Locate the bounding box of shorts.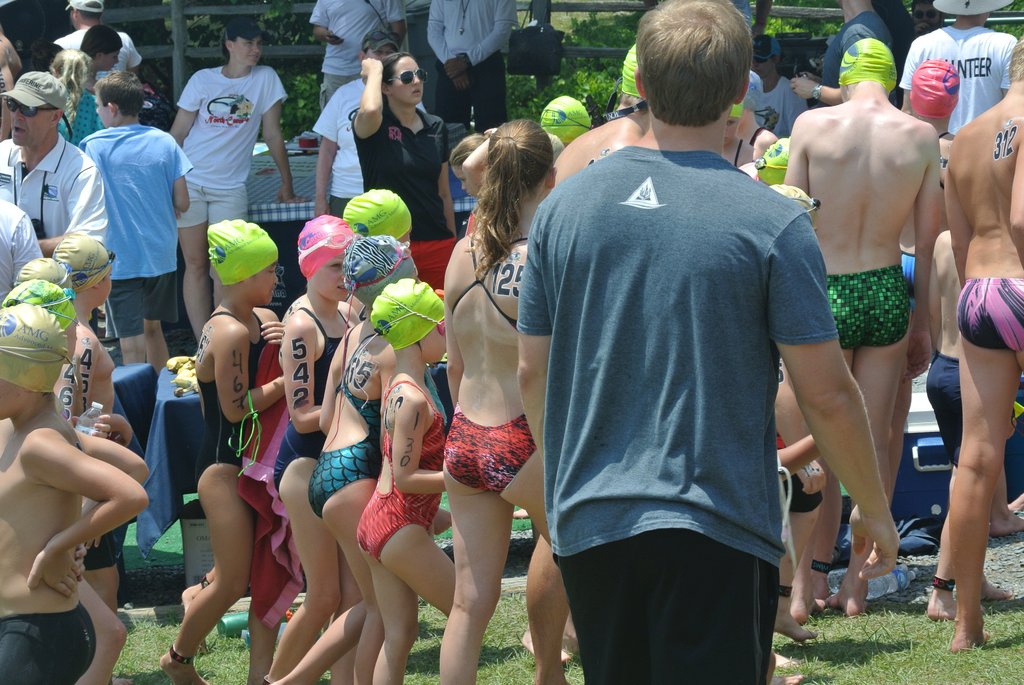
Bounding box: x1=176 y1=182 x2=248 y2=229.
